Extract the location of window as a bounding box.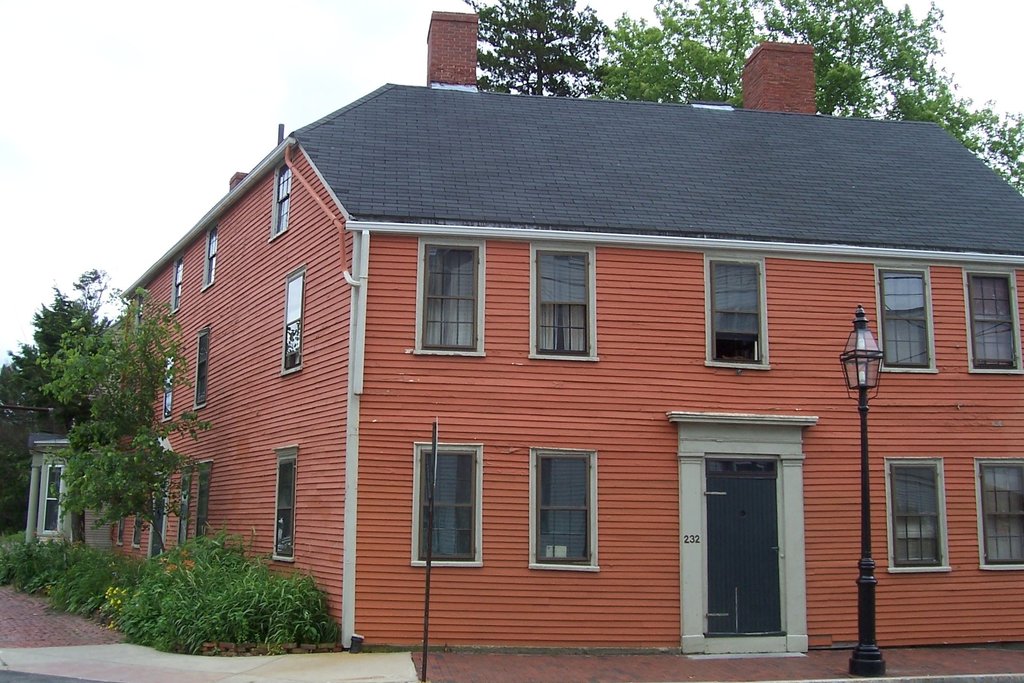
193,327,207,399.
